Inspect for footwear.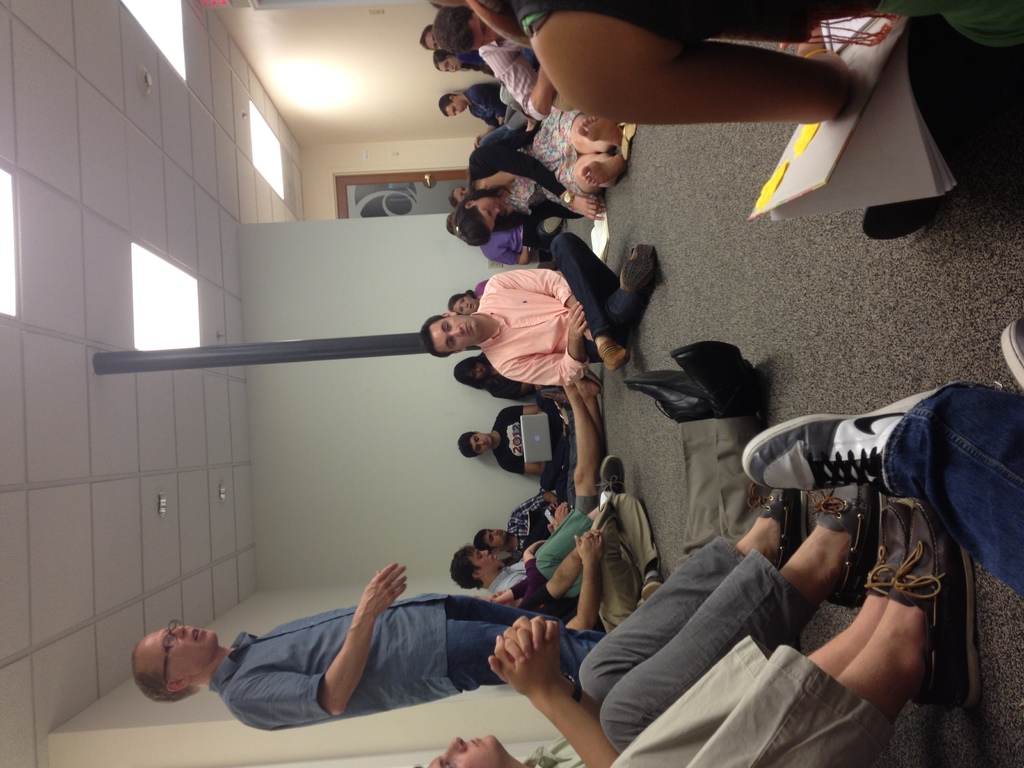
Inspection: [535, 219, 560, 241].
